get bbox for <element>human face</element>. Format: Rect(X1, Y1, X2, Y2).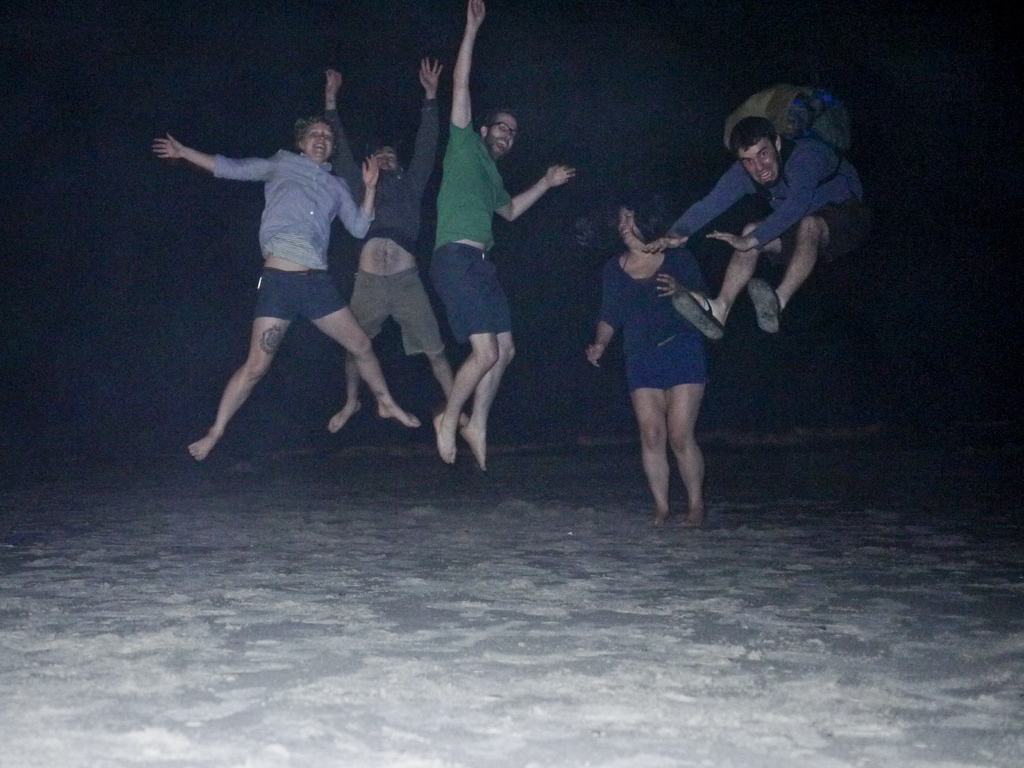
Rect(375, 147, 396, 172).
